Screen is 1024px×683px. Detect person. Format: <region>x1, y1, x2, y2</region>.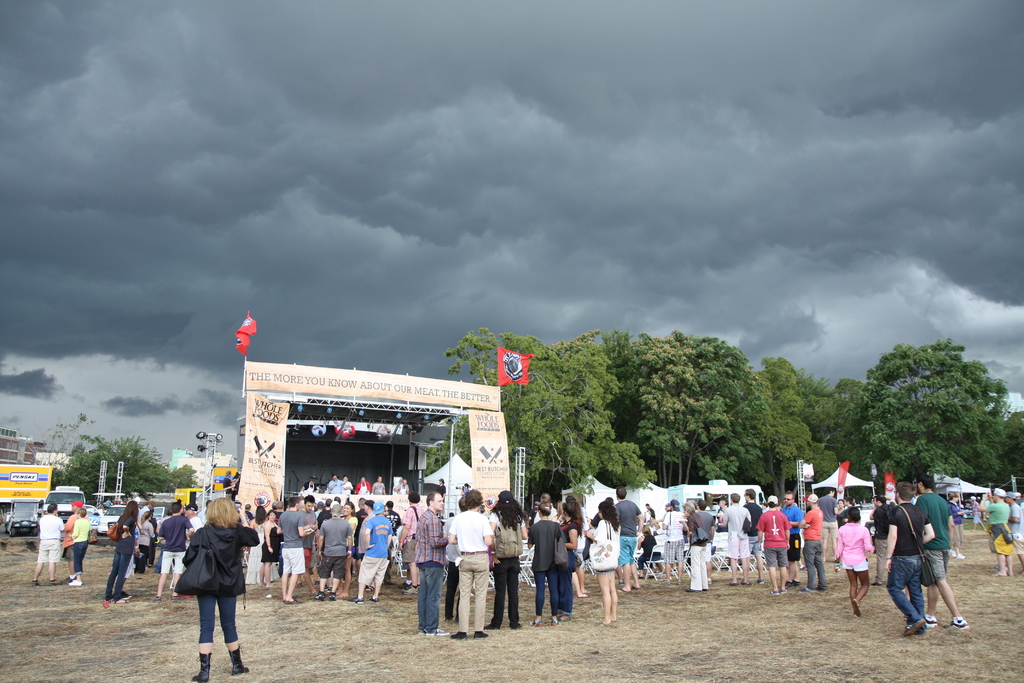
<region>452, 491, 492, 638</region>.
